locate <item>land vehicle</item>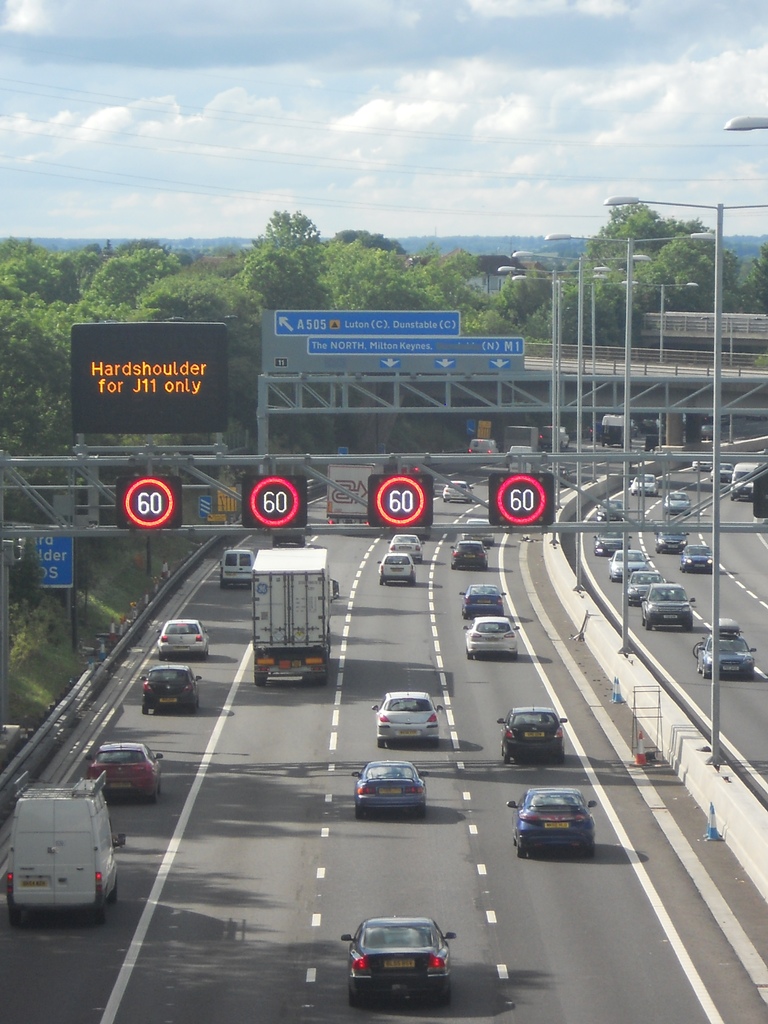
Rect(353, 762, 429, 817)
